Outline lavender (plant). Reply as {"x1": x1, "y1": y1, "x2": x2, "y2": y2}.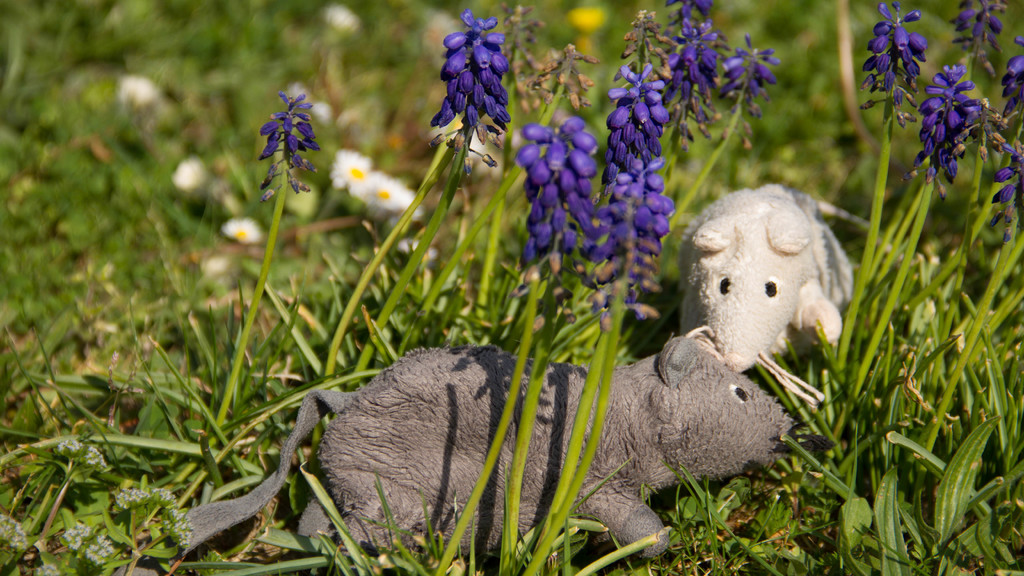
{"x1": 257, "y1": 90, "x2": 321, "y2": 205}.
